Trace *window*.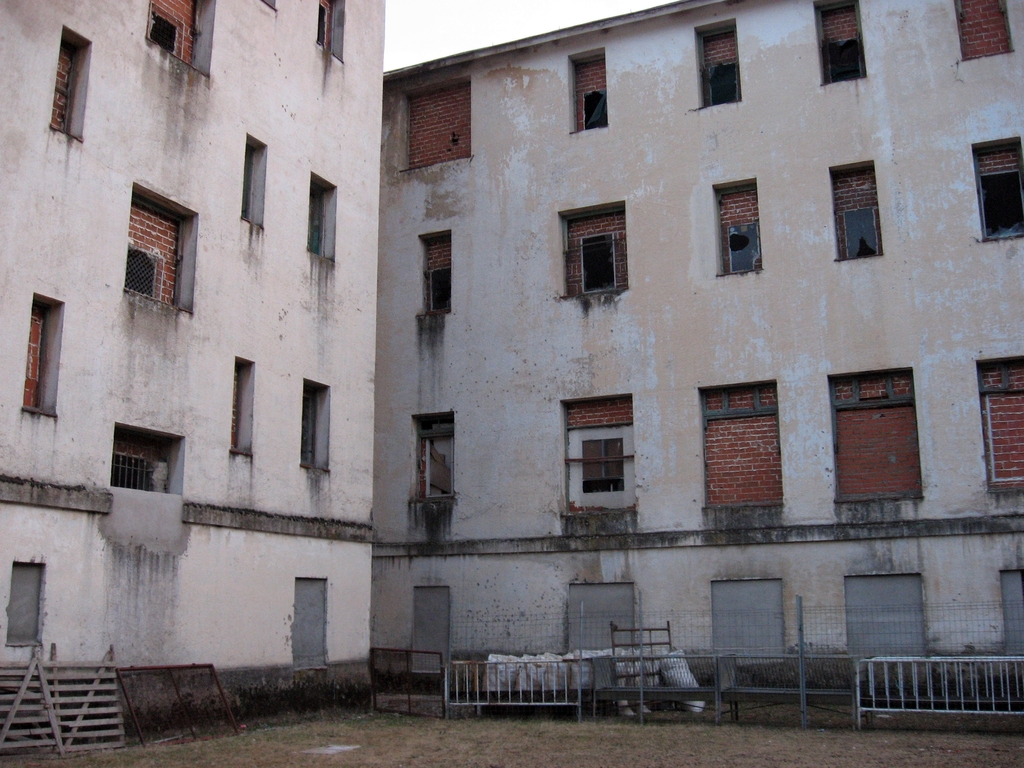
Traced to (x1=975, y1=139, x2=1020, y2=239).
